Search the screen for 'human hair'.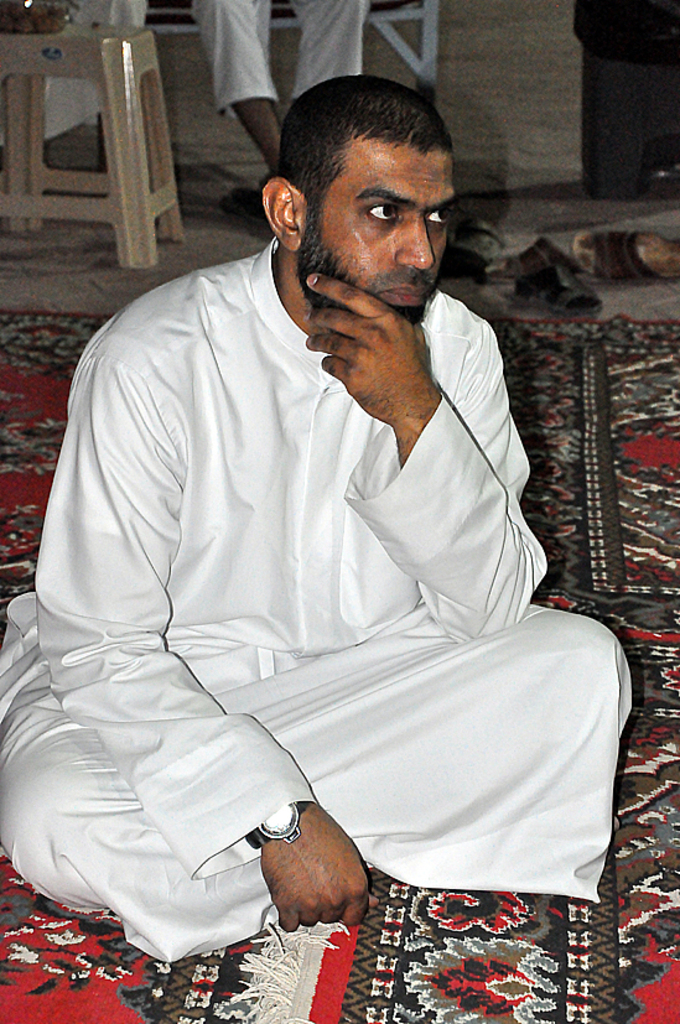
Found at <bbox>272, 71, 447, 235</bbox>.
